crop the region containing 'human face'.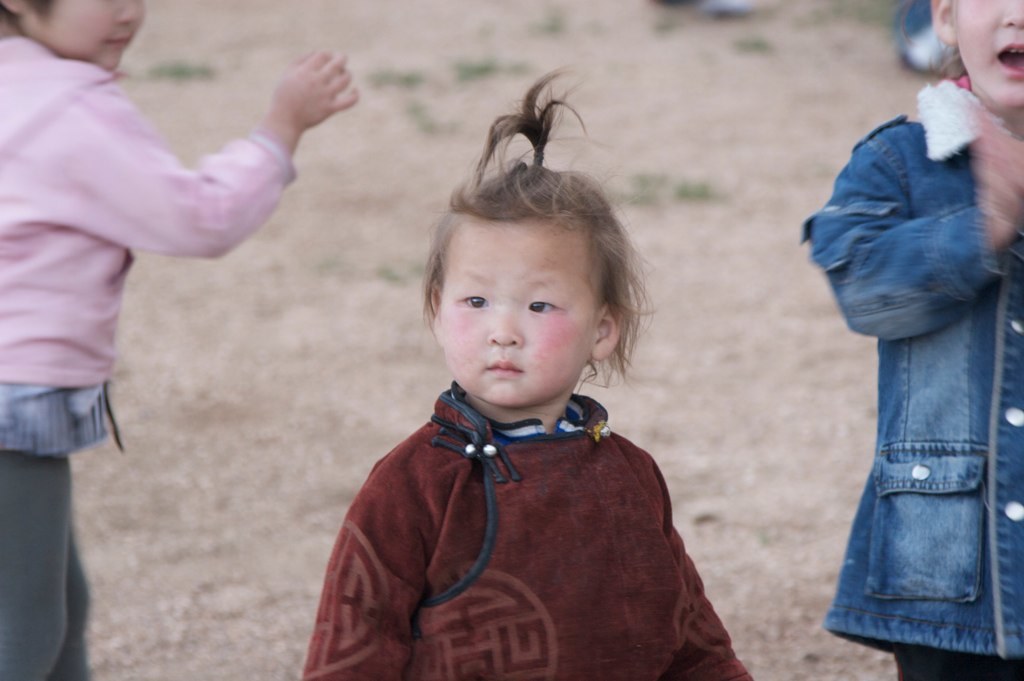
Crop region: [431, 210, 616, 416].
